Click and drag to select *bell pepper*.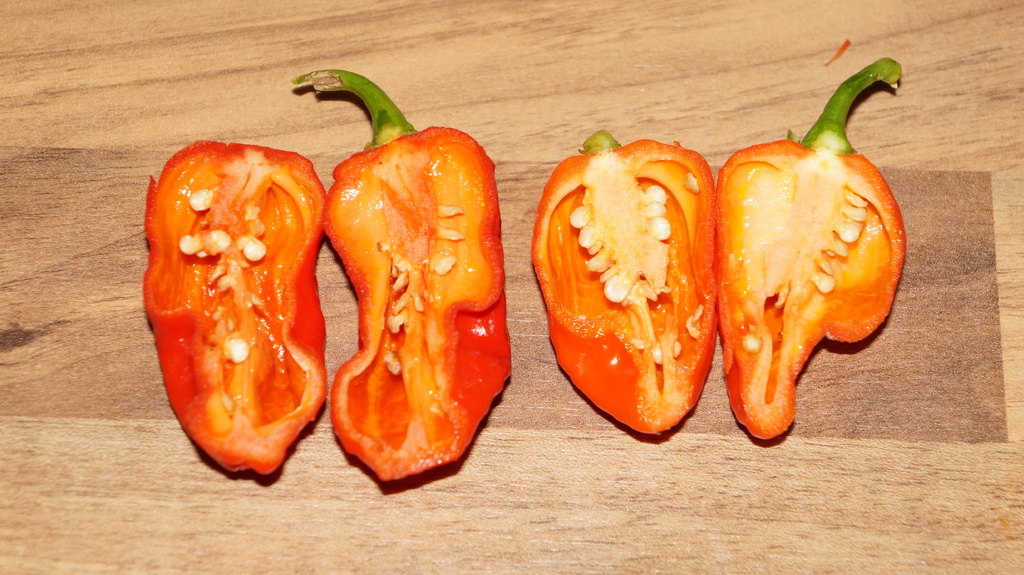
Selection: box(531, 132, 716, 438).
